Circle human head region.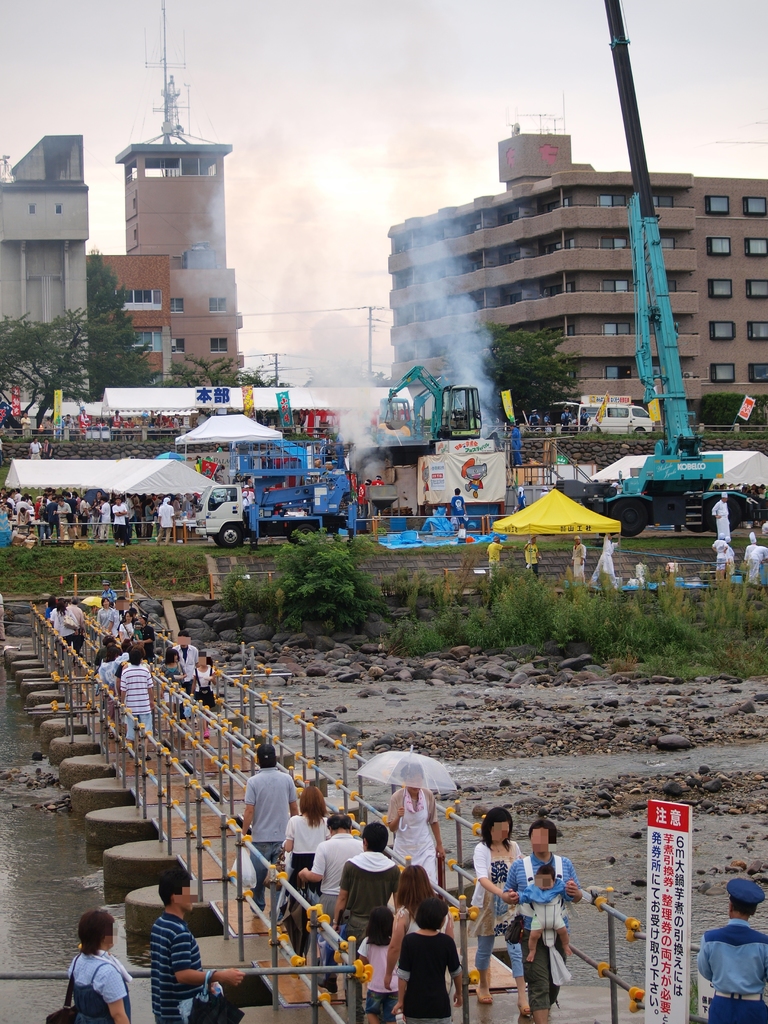
Region: Rect(371, 900, 394, 951).
